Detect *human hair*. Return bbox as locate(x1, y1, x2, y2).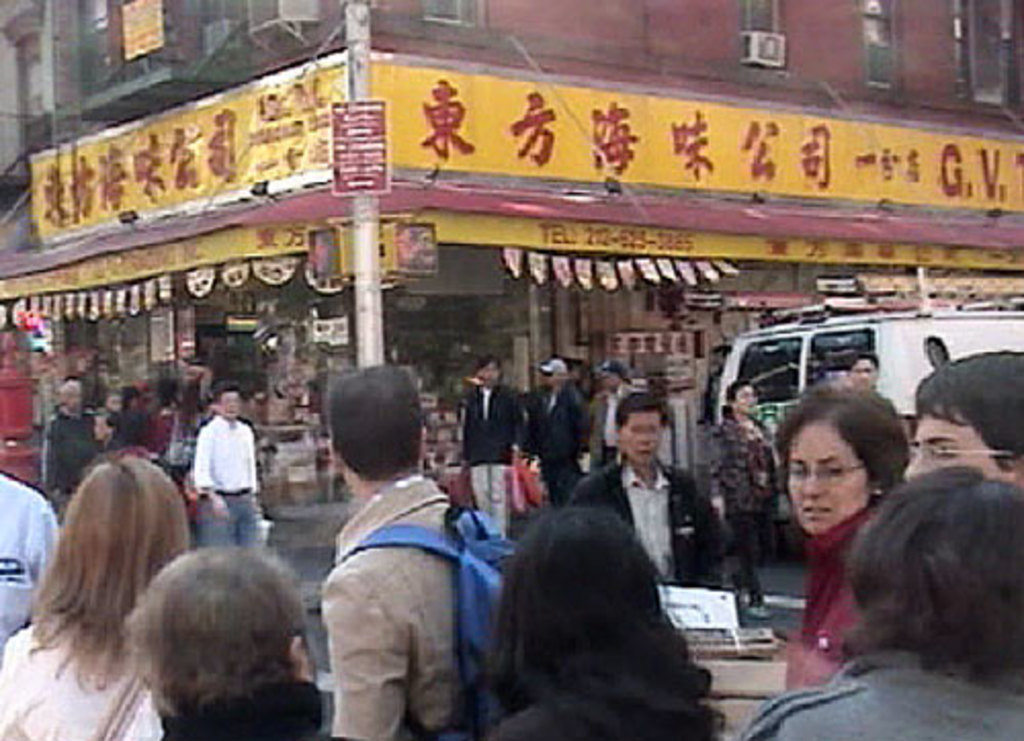
locate(776, 381, 911, 491).
